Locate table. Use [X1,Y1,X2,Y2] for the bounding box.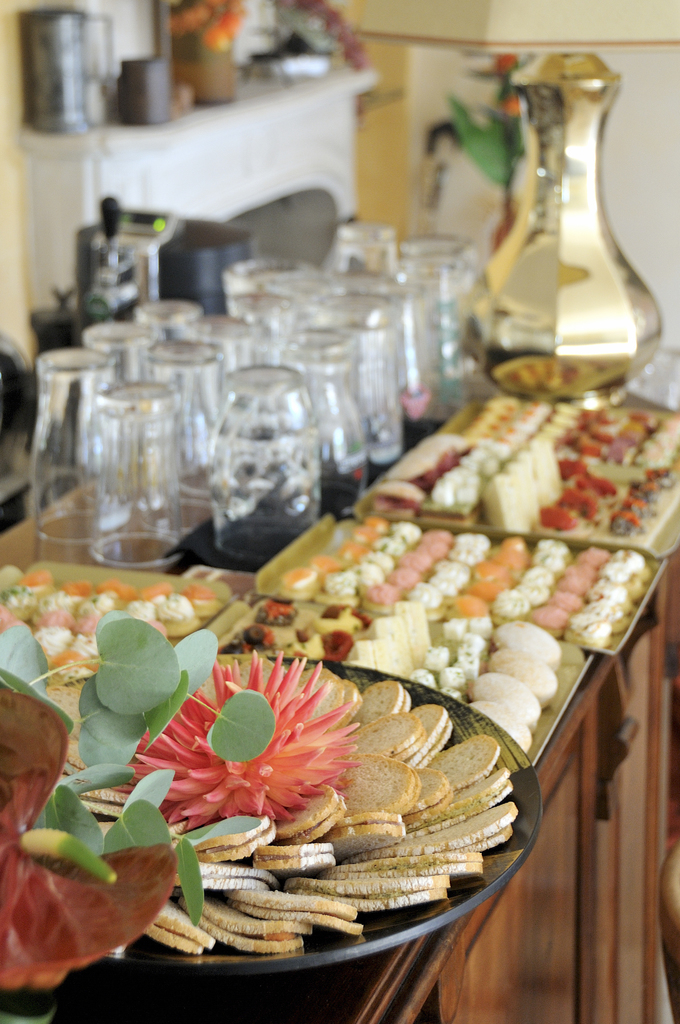
[0,408,679,1023].
